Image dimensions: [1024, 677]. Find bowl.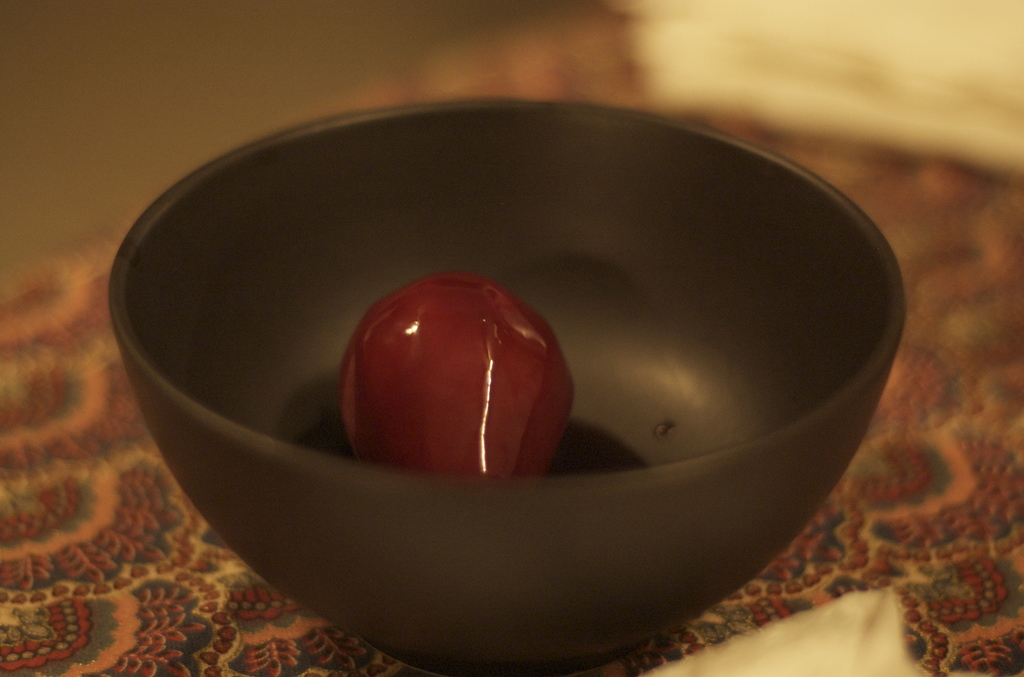
x1=124 y1=99 x2=914 y2=653.
